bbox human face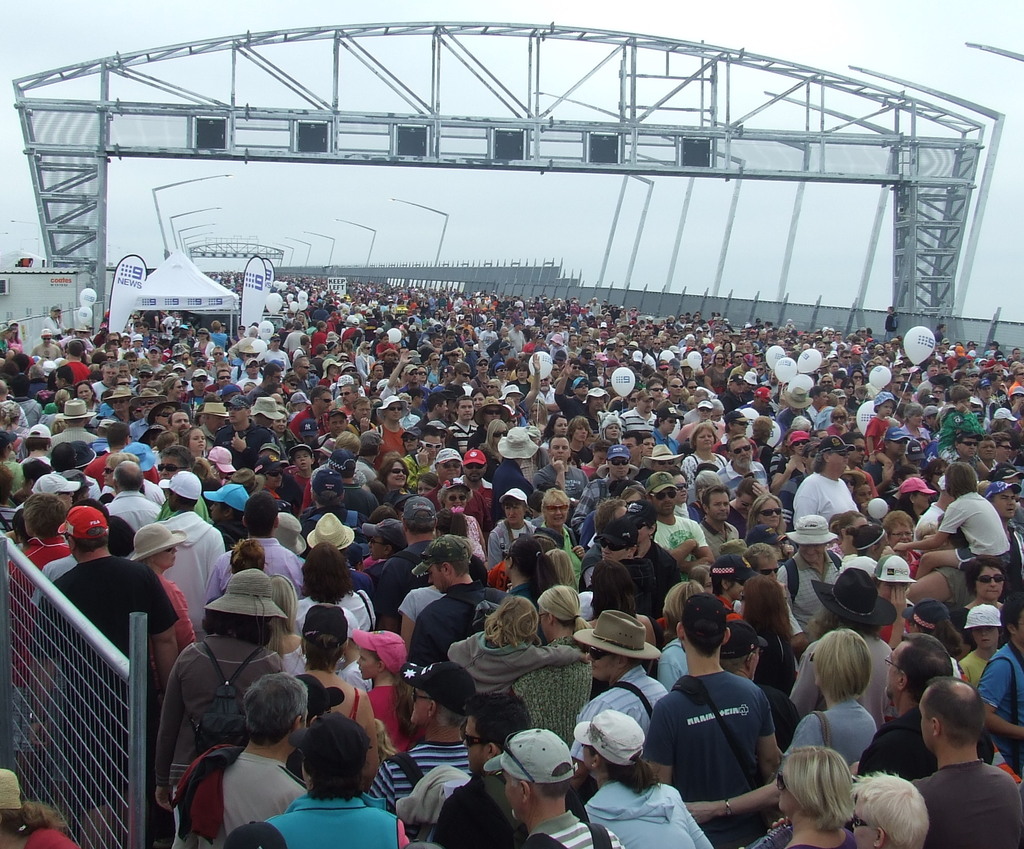
bbox(708, 493, 730, 522)
